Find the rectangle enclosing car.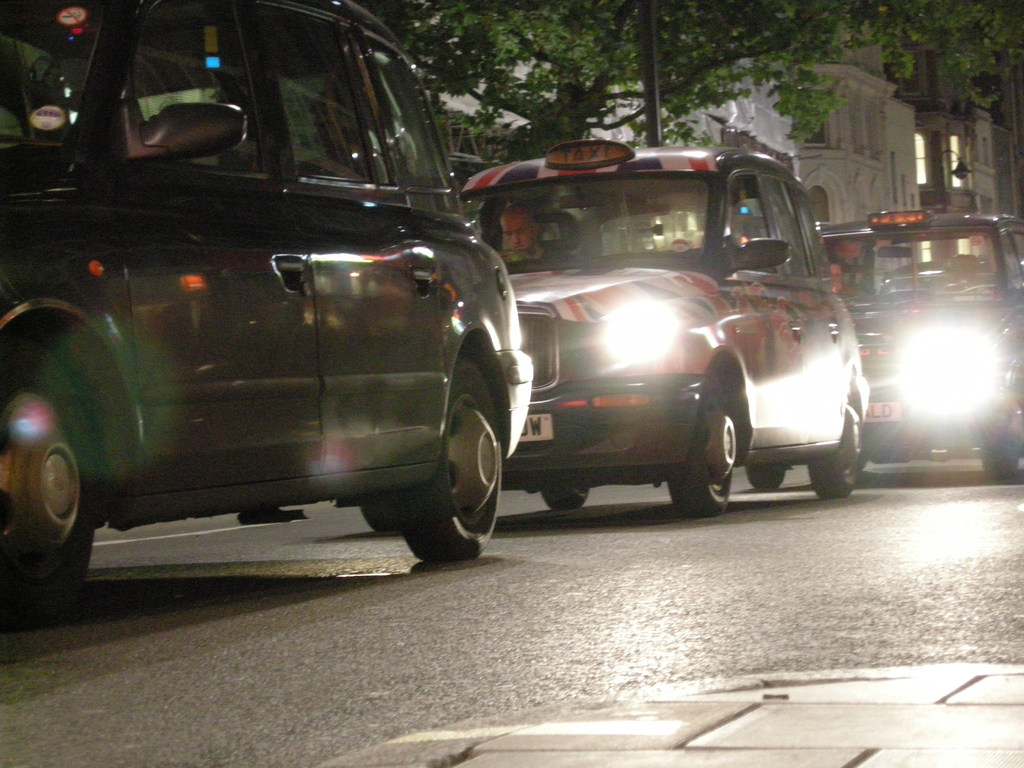
x1=877 y1=254 x2=1023 y2=291.
